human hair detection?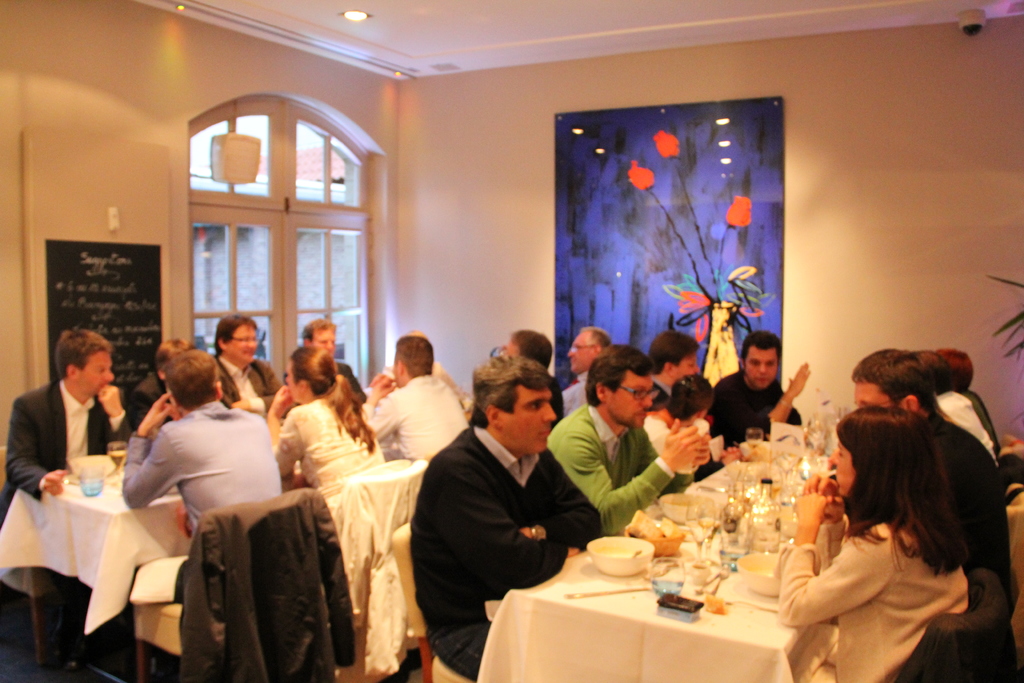
detection(212, 313, 257, 349)
